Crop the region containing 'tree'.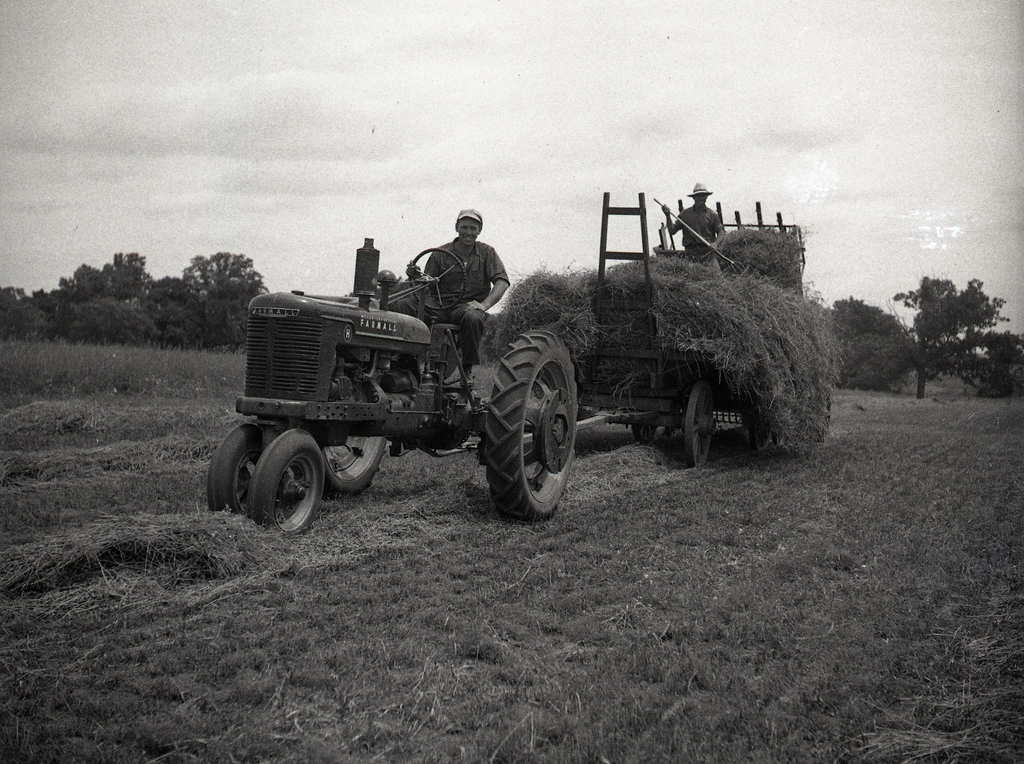
Crop region: x1=826, y1=293, x2=911, y2=393.
